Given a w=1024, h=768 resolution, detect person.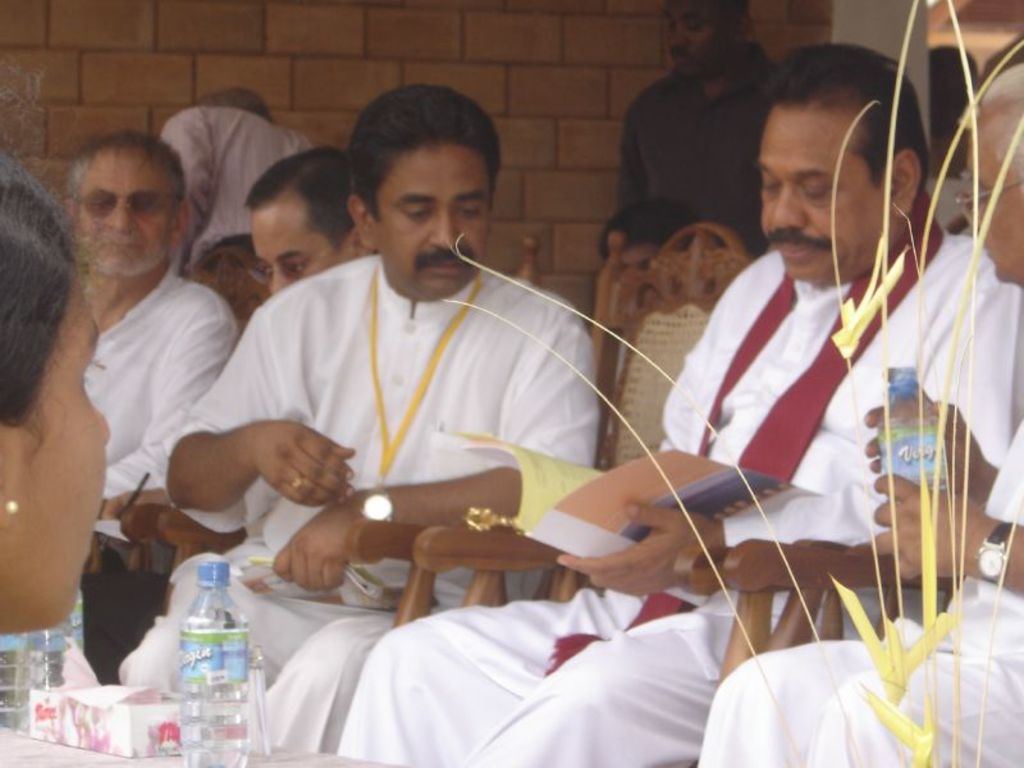
[50, 120, 237, 663].
